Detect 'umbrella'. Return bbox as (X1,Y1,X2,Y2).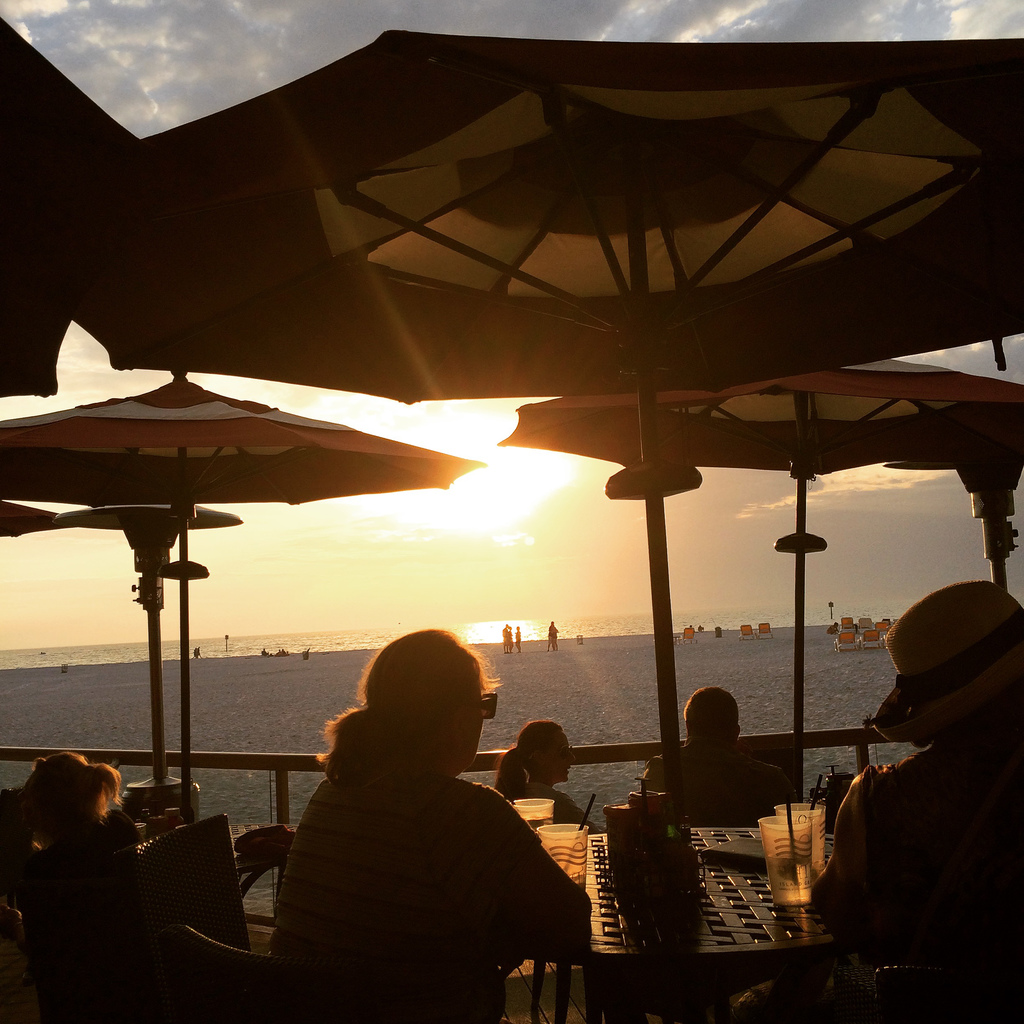
(494,363,1019,735).
